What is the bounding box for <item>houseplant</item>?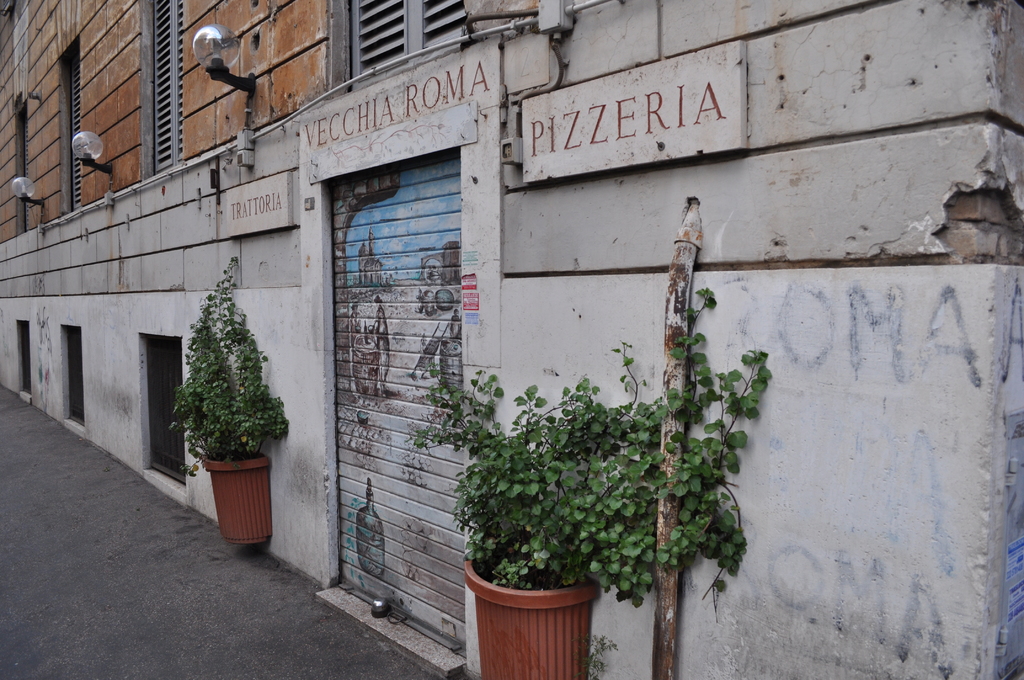
locate(412, 289, 772, 679).
